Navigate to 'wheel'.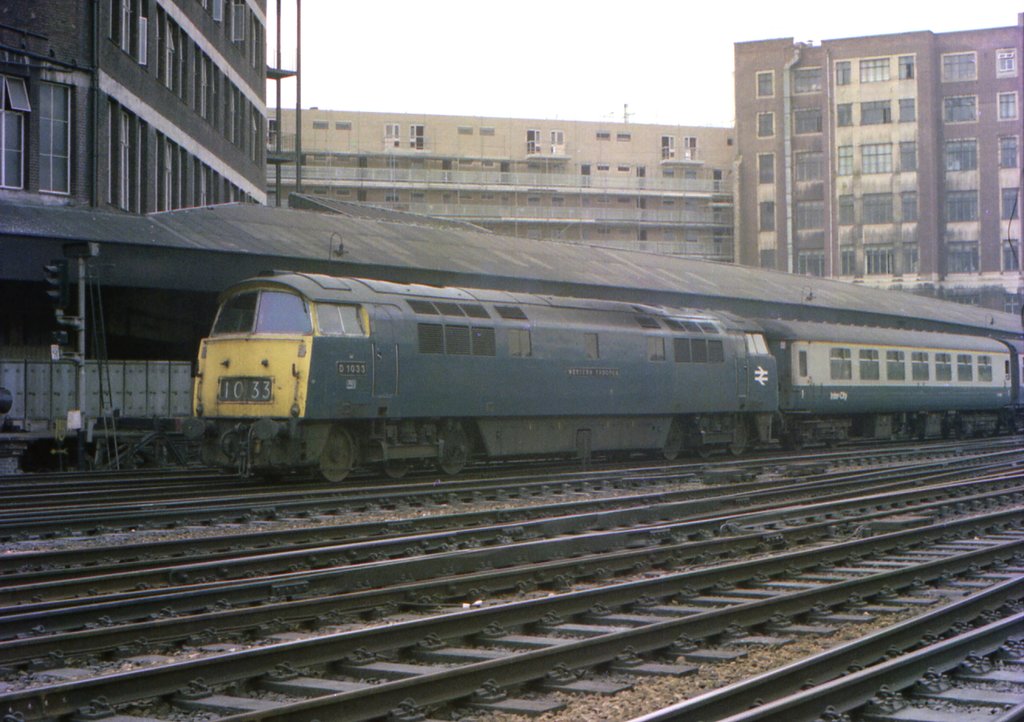
Navigation target: <box>726,421,747,458</box>.
